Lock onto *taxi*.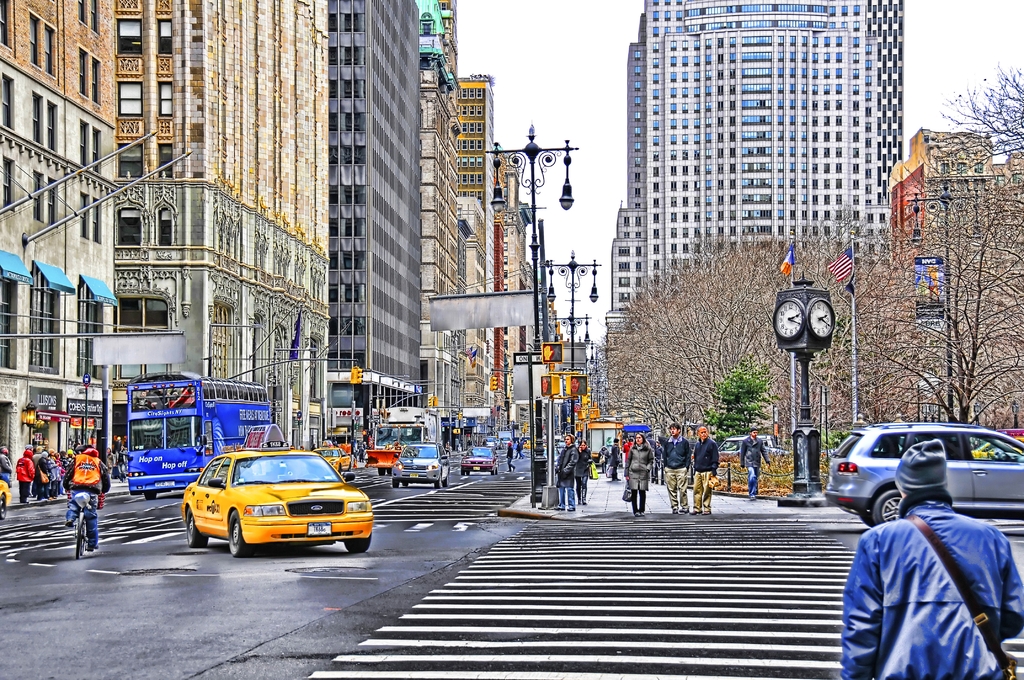
Locked: 180 425 372 556.
